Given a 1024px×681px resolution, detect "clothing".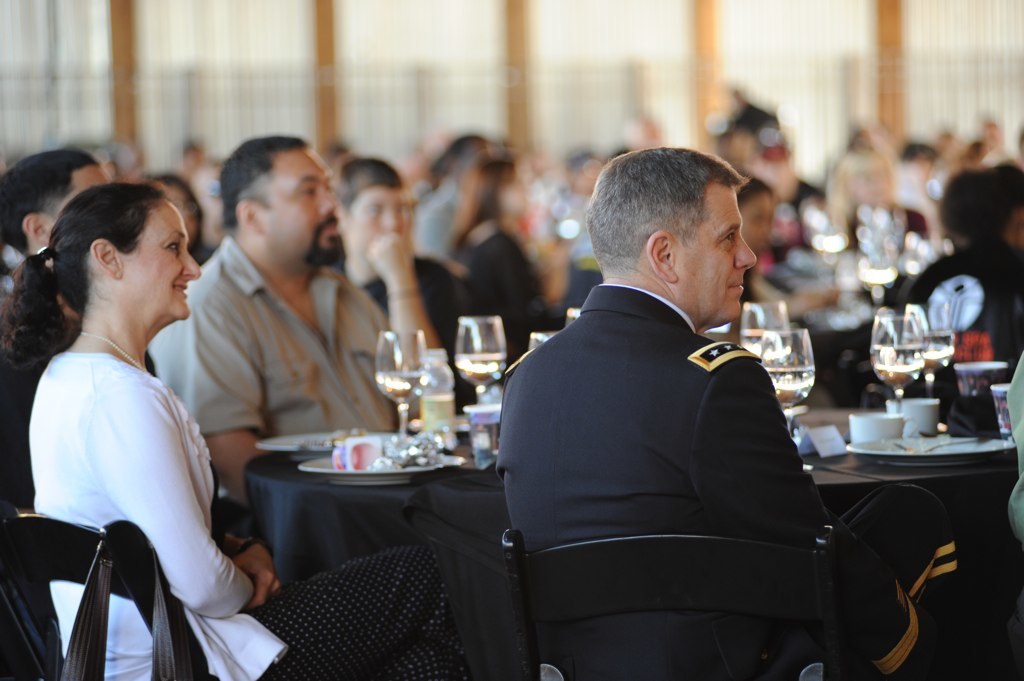
[406,110,1003,680].
